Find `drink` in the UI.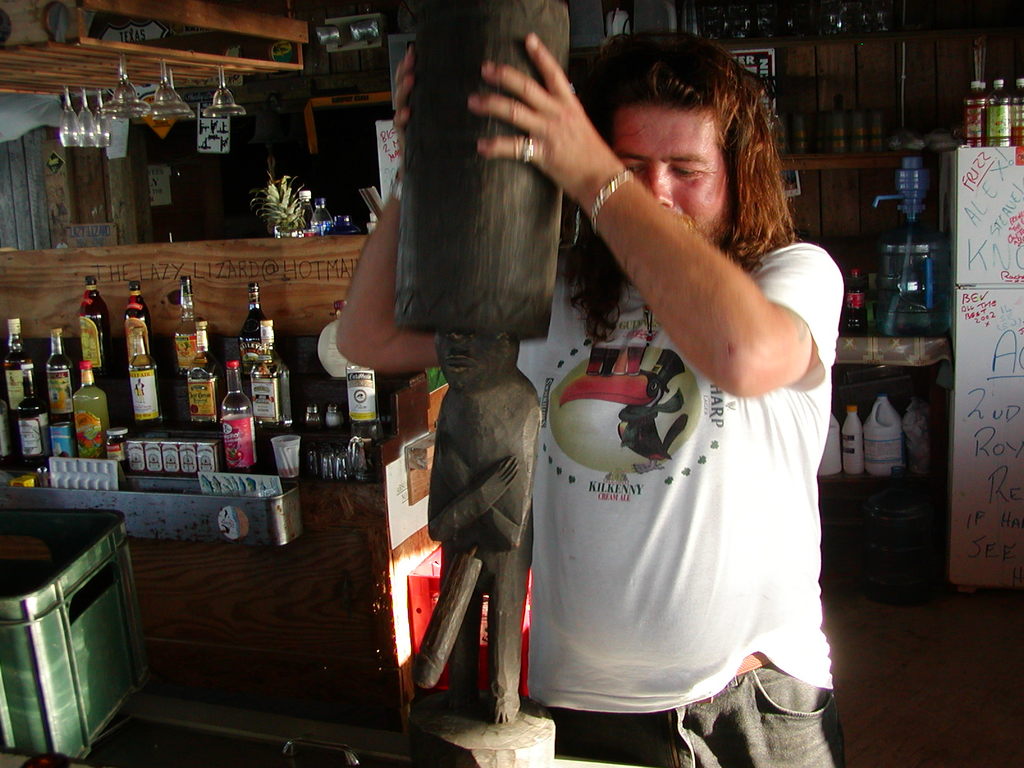
UI element at 77,276,111,375.
